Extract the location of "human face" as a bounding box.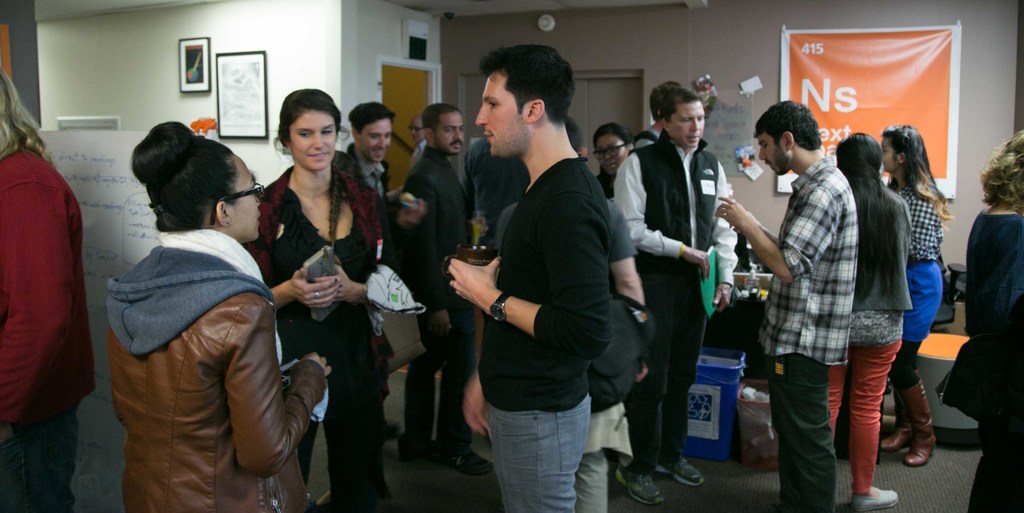
BBox(360, 120, 394, 163).
